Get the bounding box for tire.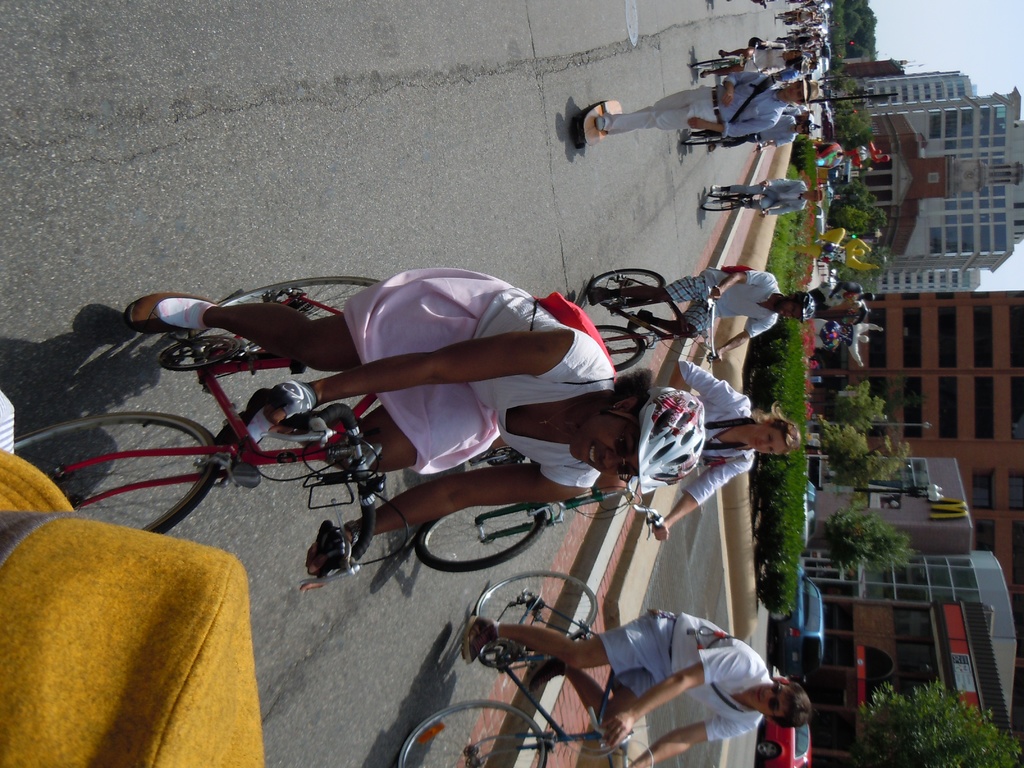
417 504 548 575.
